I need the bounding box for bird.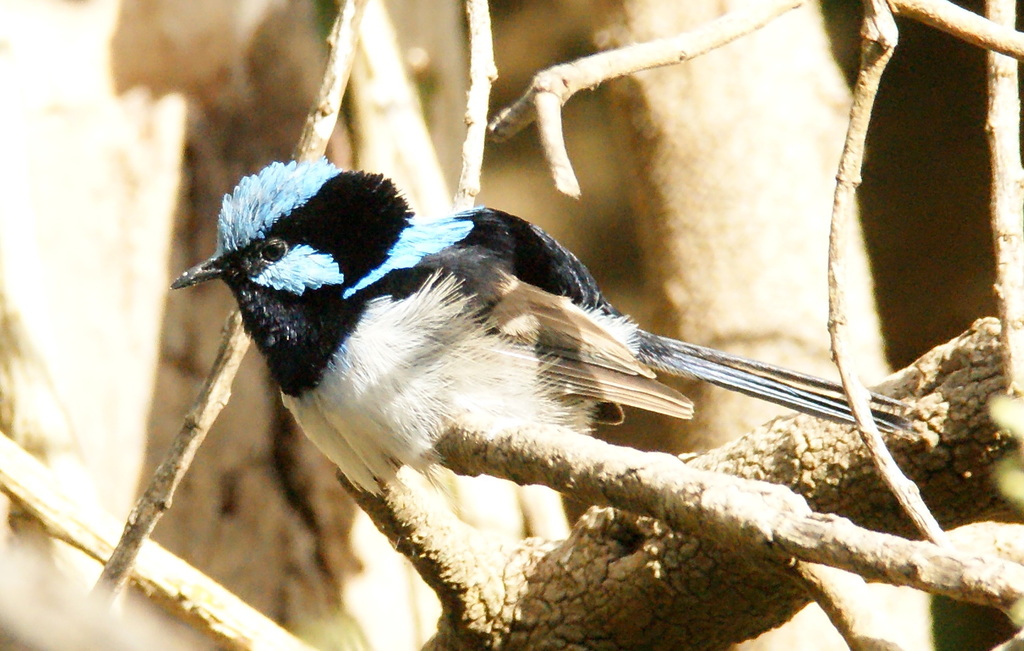
Here it is: [157, 172, 950, 513].
